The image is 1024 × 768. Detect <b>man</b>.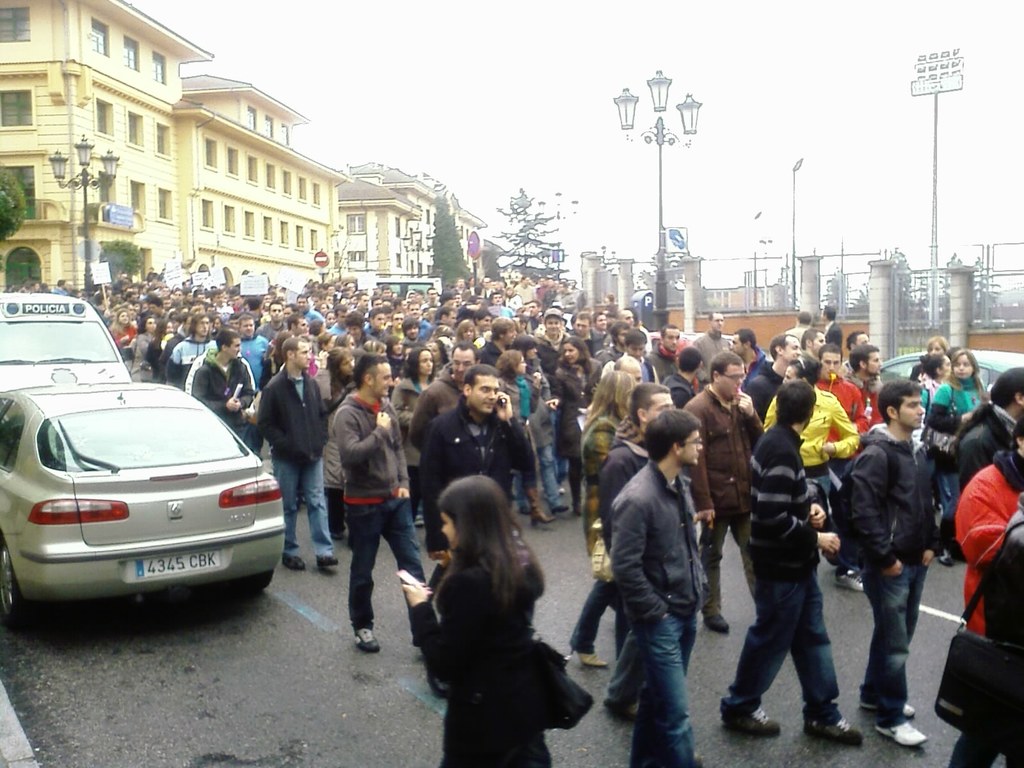
Detection: (x1=593, y1=393, x2=724, y2=762).
